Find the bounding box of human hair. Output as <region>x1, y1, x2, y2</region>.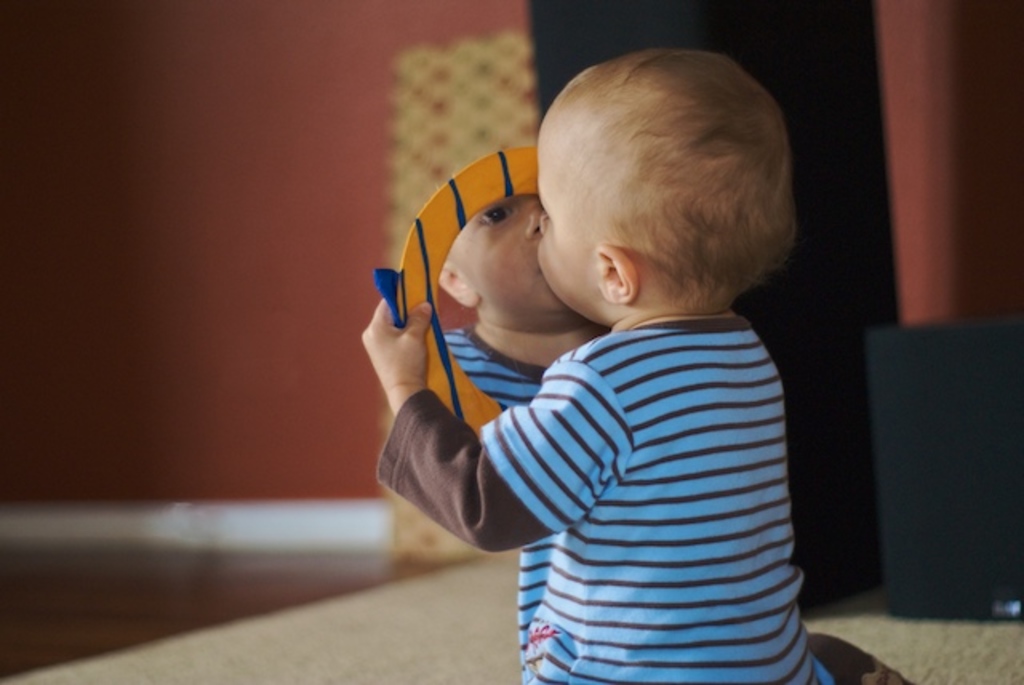
<region>578, 54, 795, 326</region>.
